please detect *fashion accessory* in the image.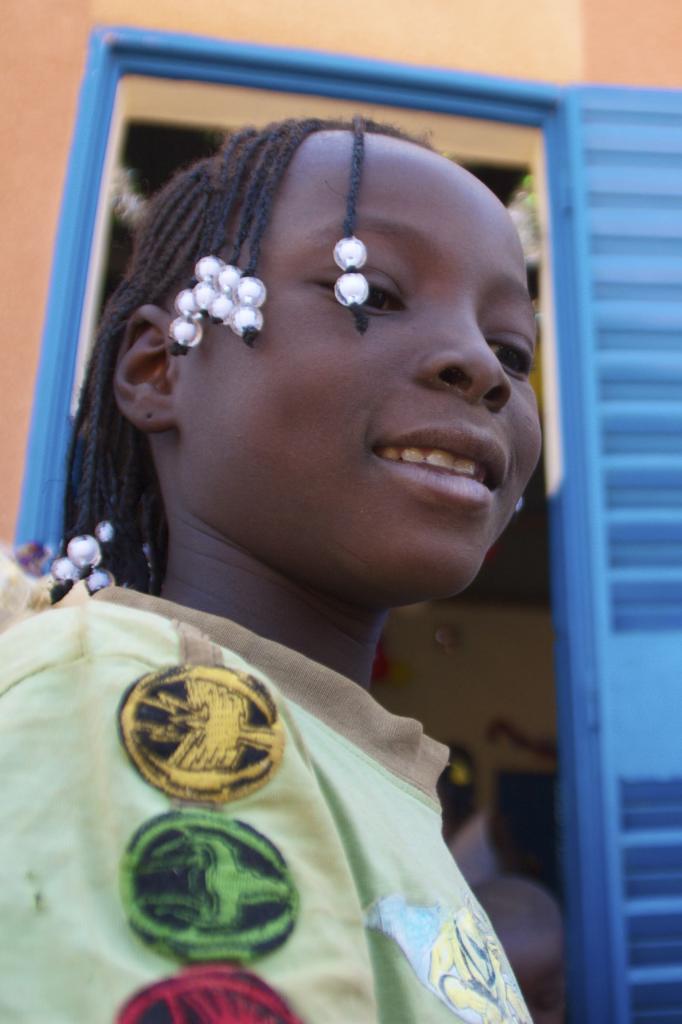
detection(438, 760, 481, 788).
